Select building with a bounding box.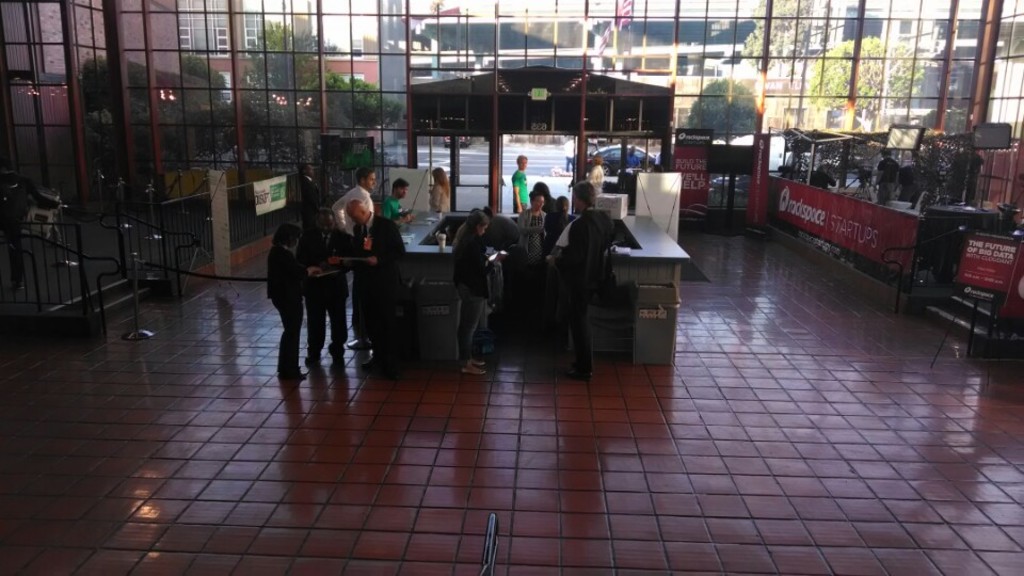
0 0 1023 575.
